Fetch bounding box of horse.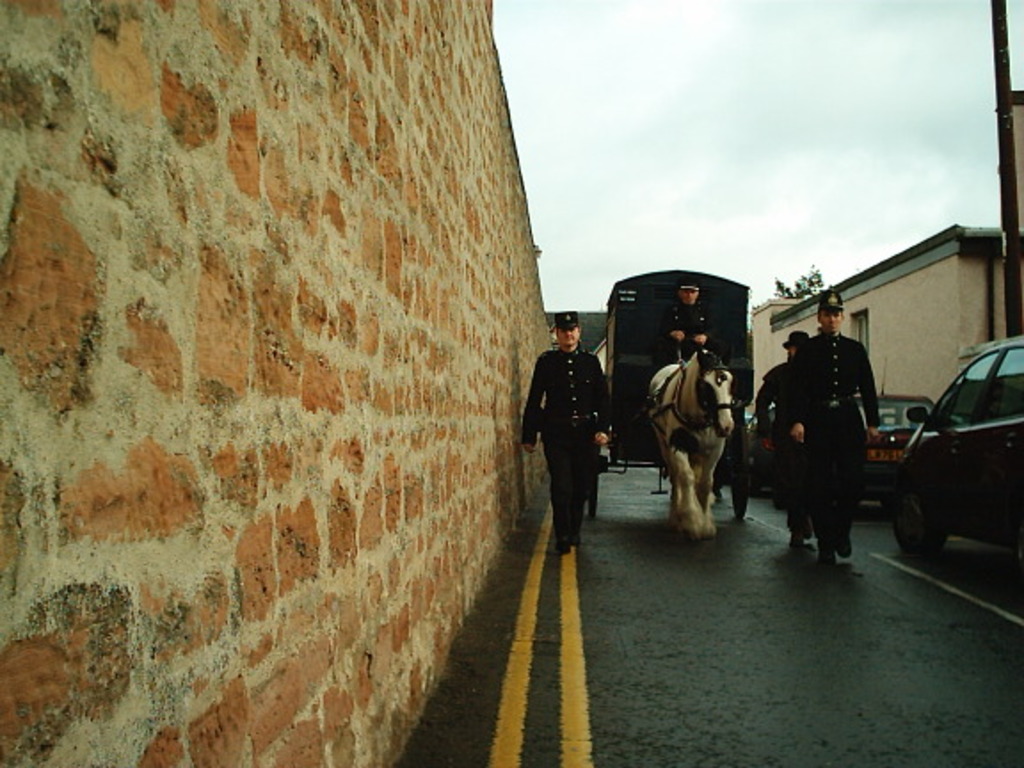
Bbox: (x1=636, y1=334, x2=741, y2=539).
